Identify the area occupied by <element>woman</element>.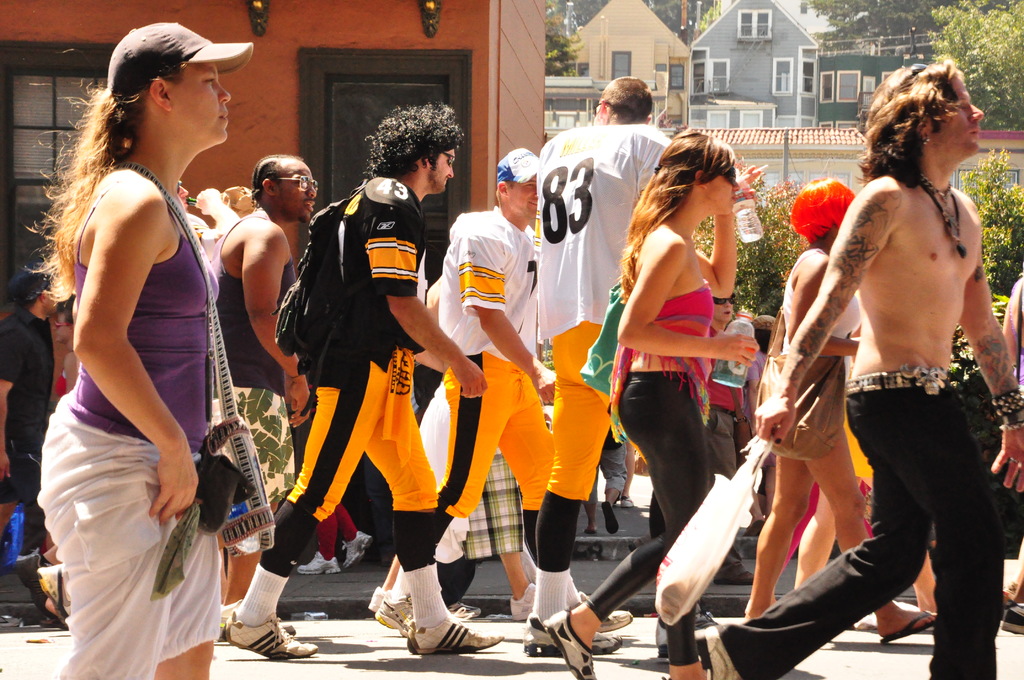
Area: (545,126,761,679).
